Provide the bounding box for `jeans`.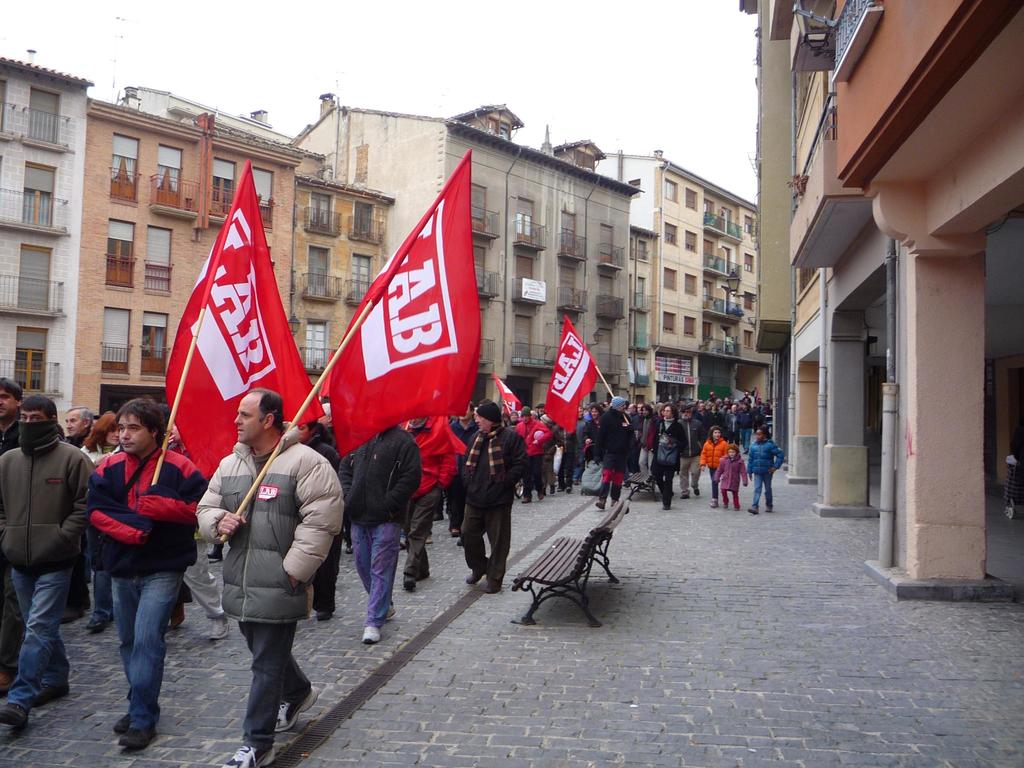
(left=539, top=449, right=557, bottom=488).
